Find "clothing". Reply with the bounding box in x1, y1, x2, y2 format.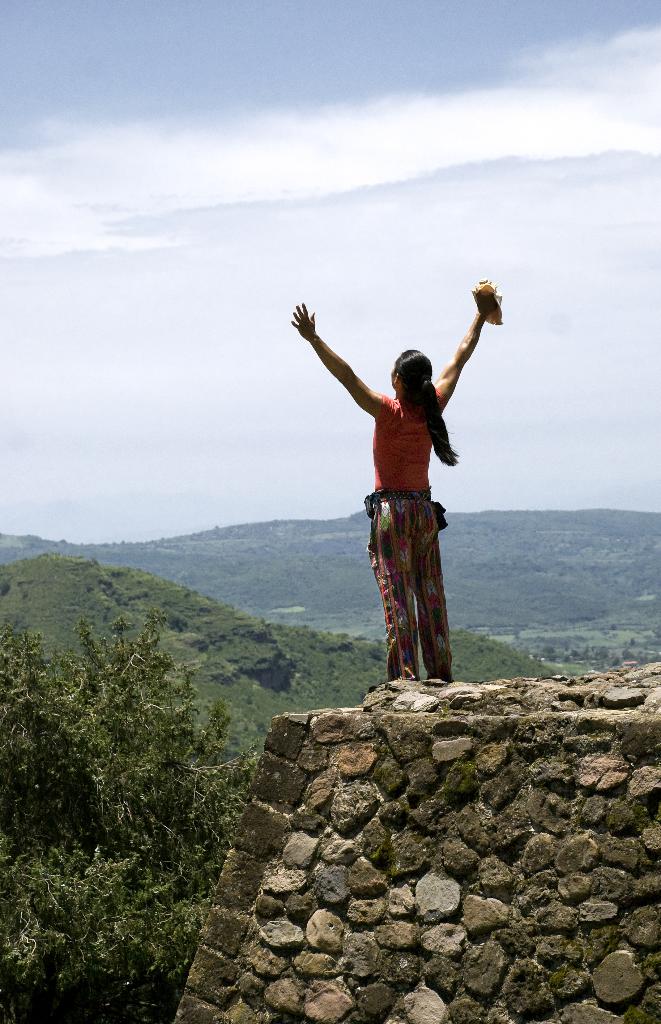
358, 394, 466, 678.
